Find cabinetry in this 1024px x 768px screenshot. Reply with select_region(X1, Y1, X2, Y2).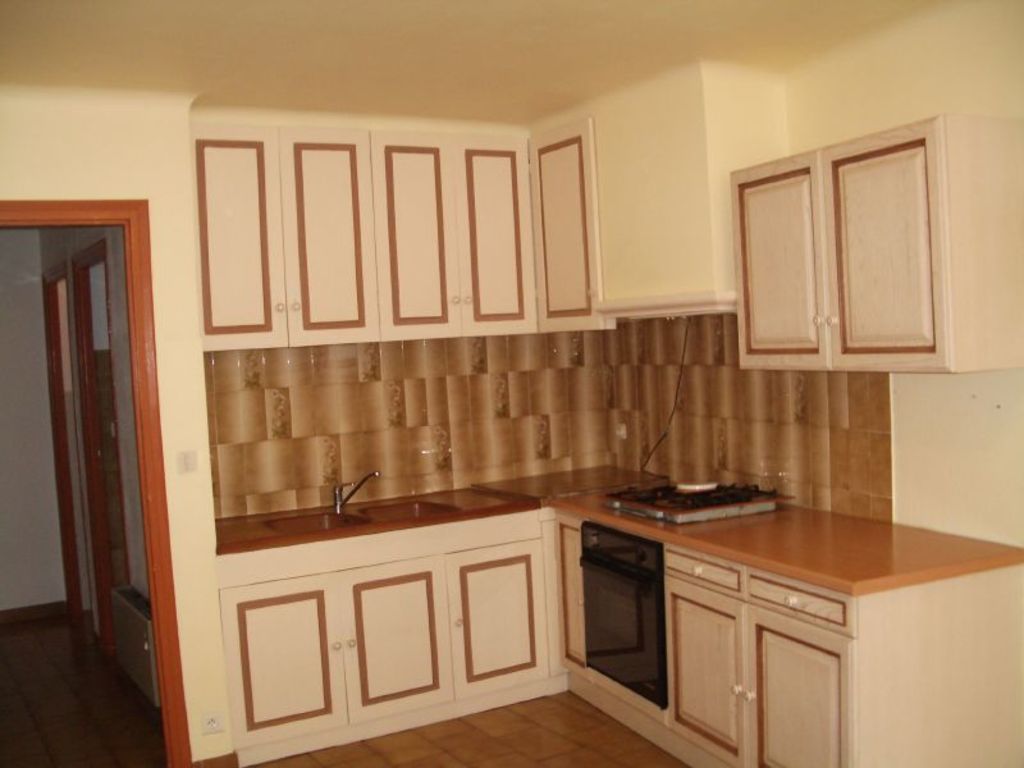
select_region(554, 522, 1023, 767).
